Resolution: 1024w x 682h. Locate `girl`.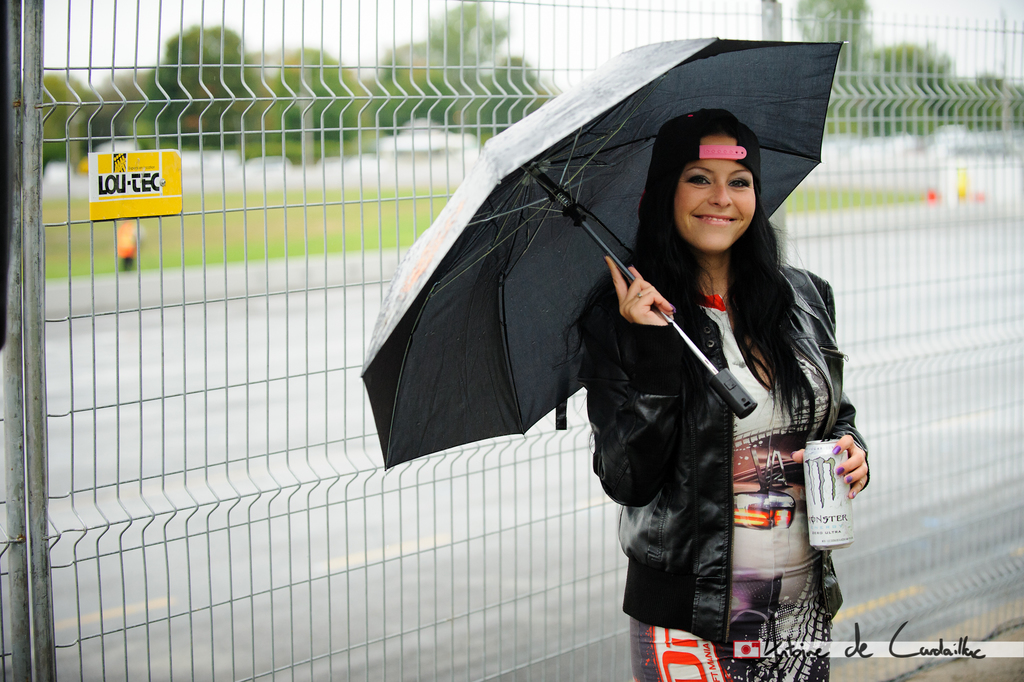
[586,112,880,681].
